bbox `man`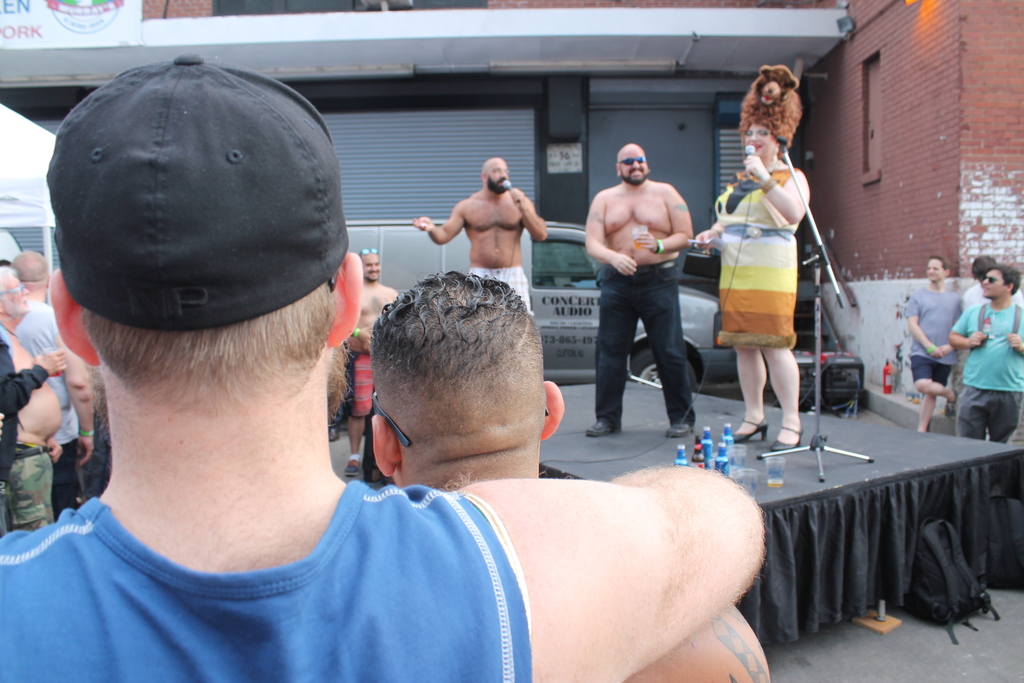
[x1=369, y1=263, x2=767, y2=682]
